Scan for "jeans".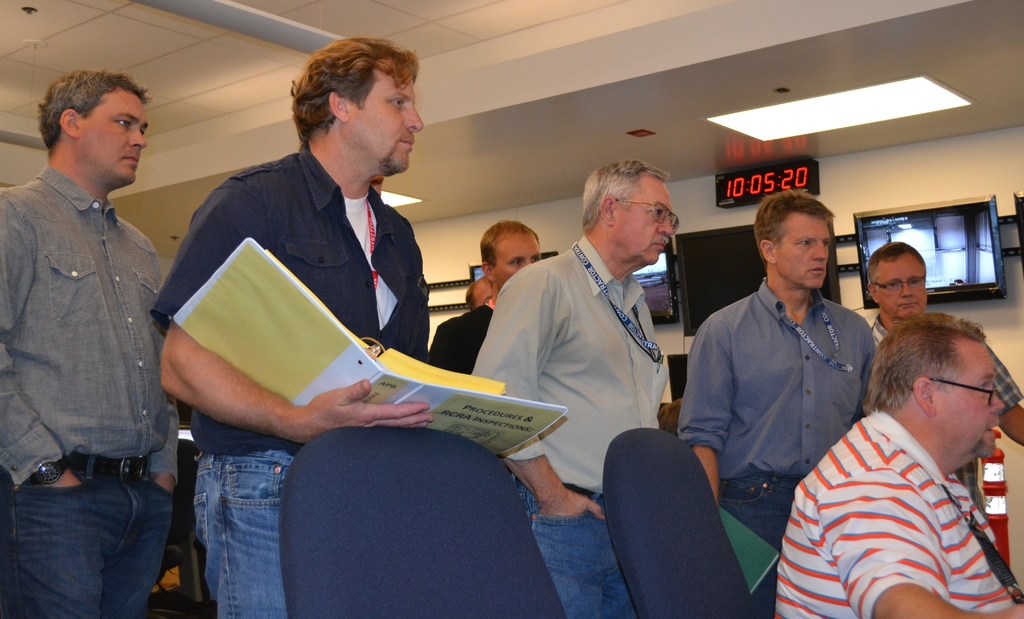
Scan result: [22,464,173,618].
